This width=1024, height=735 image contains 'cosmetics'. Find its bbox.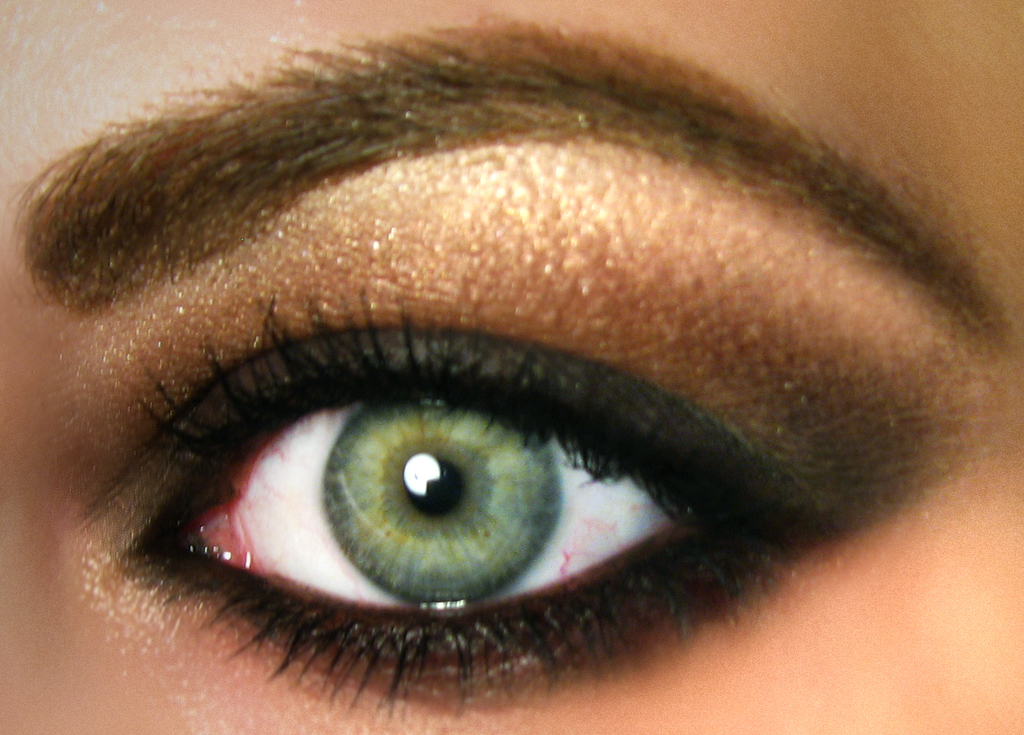
x1=94, y1=330, x2=865, y2=686.
